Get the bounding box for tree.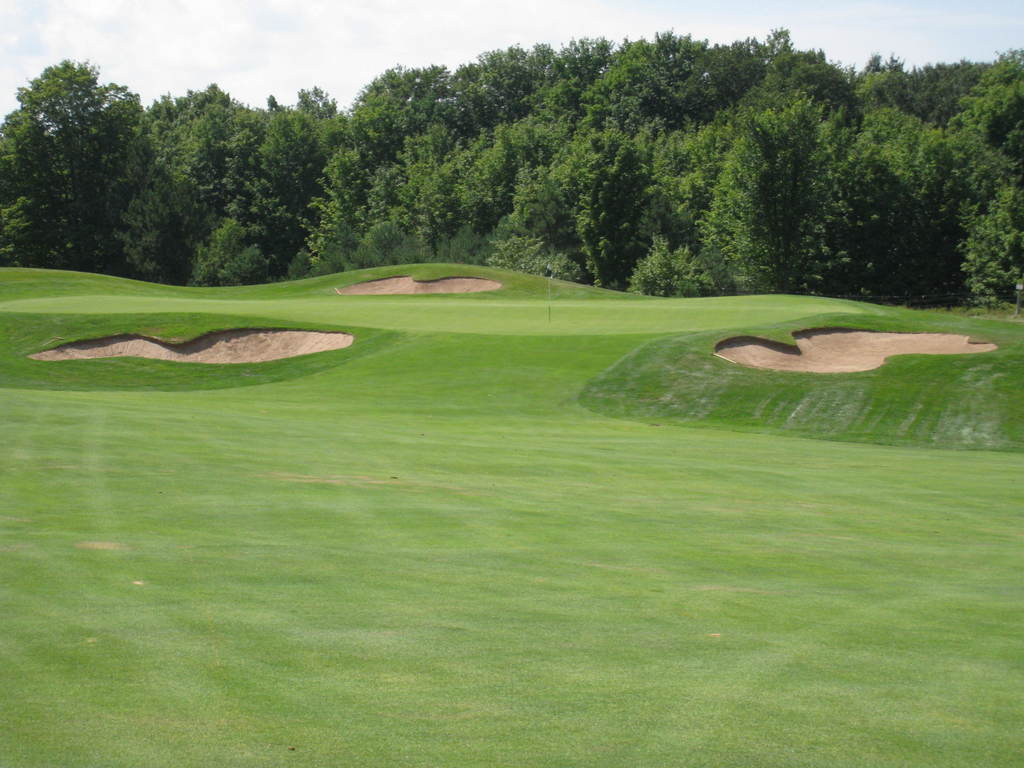
<region>842, 102, 959, 207</region>.
